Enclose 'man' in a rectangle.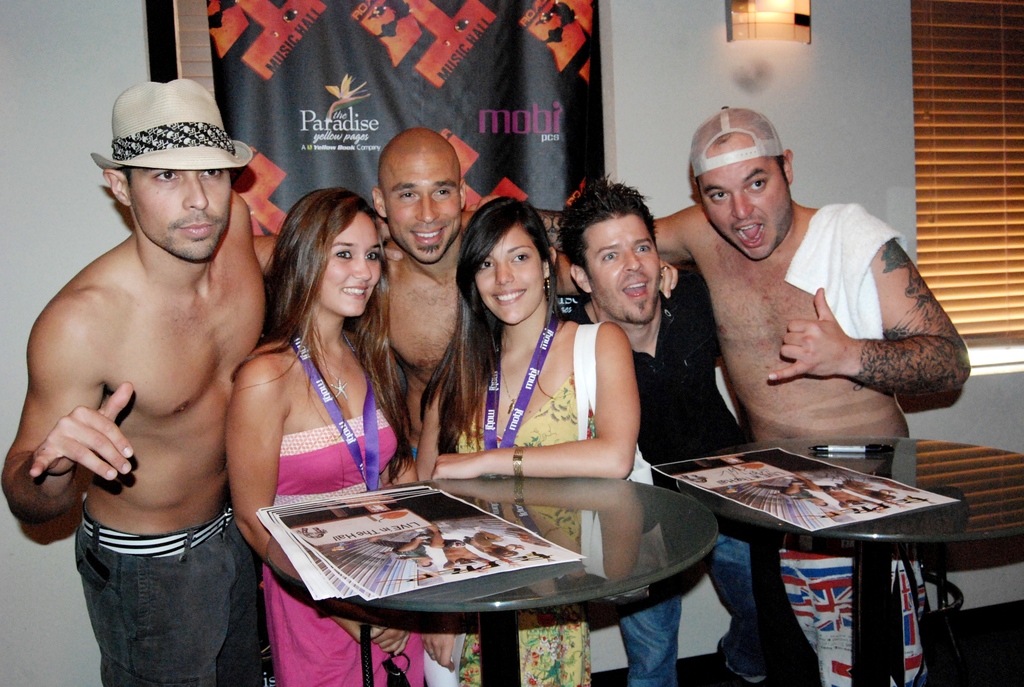
box(472, 103, 976, 686).
